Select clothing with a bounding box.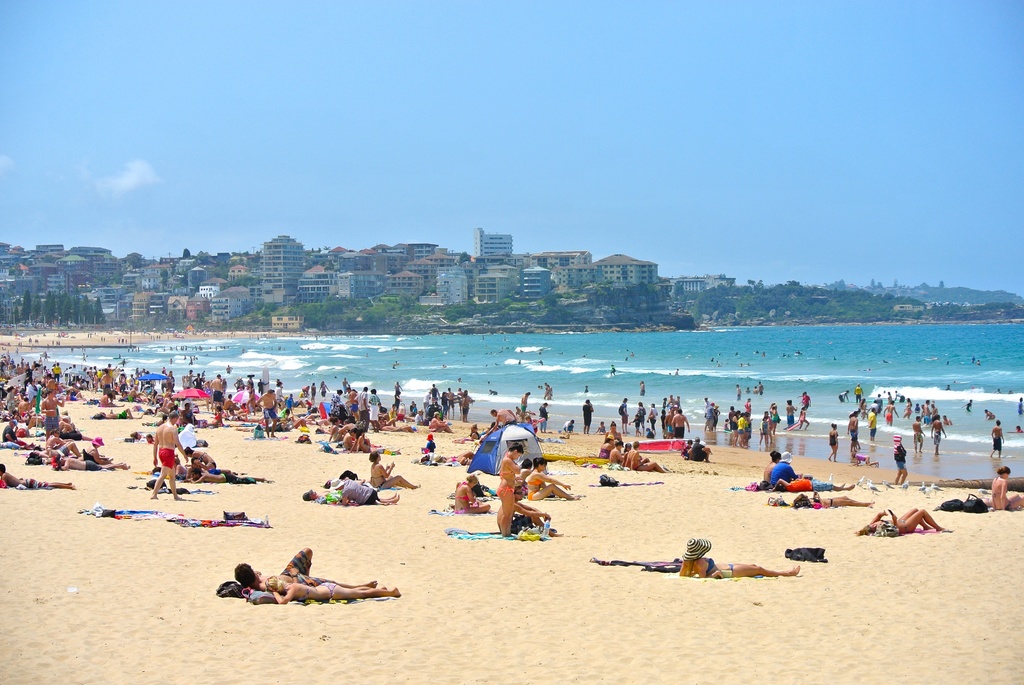
{"left": 24, "top": 478, "right": 49, "bottom": 486}.
